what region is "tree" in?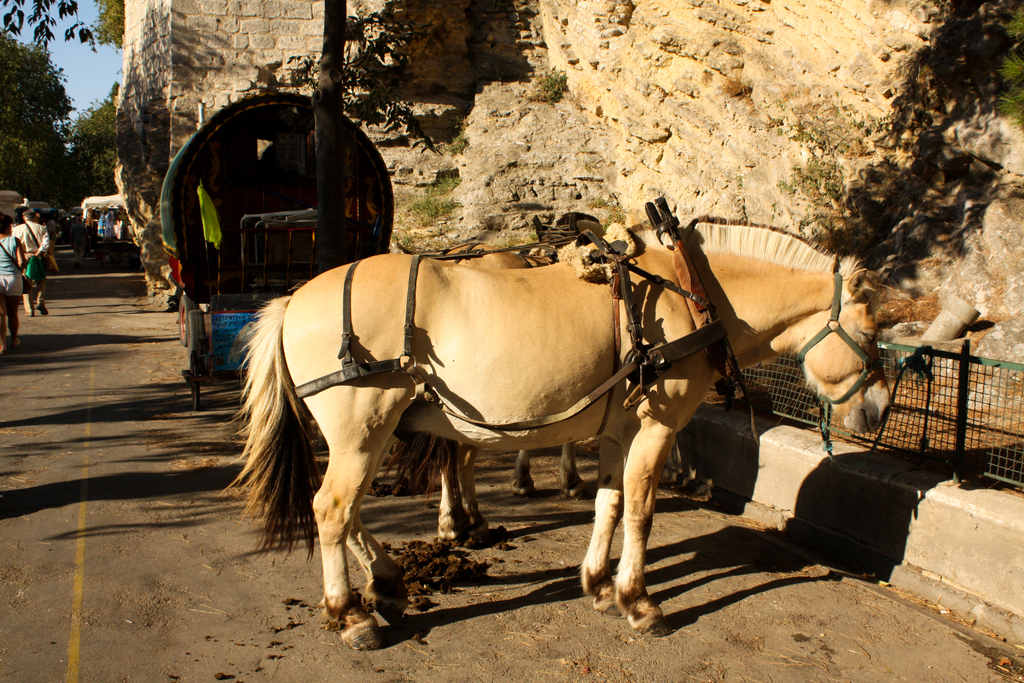
[58, 76, 124, 204].
